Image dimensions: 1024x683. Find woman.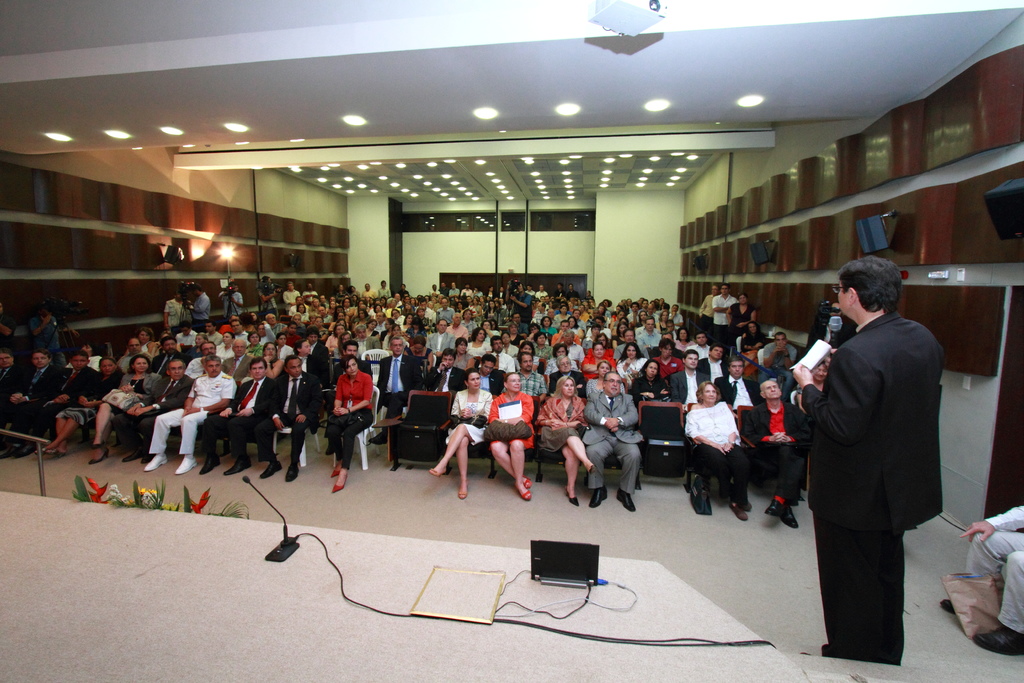
(633,361,672,404).
